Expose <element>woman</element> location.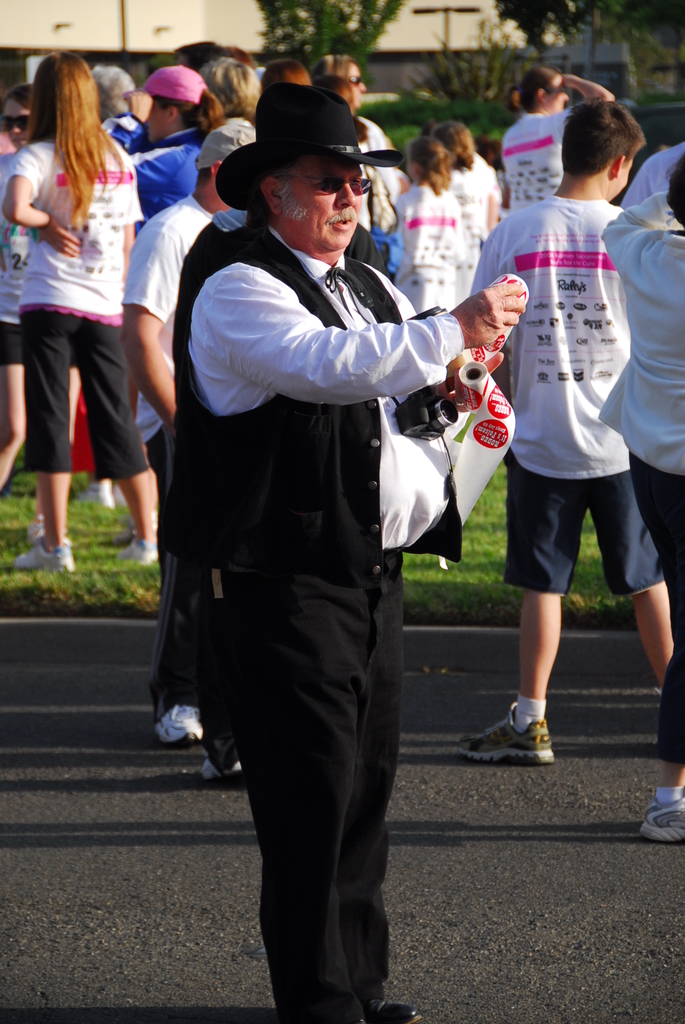
Exposed at <region>491, 67, 613, 225</region>.
